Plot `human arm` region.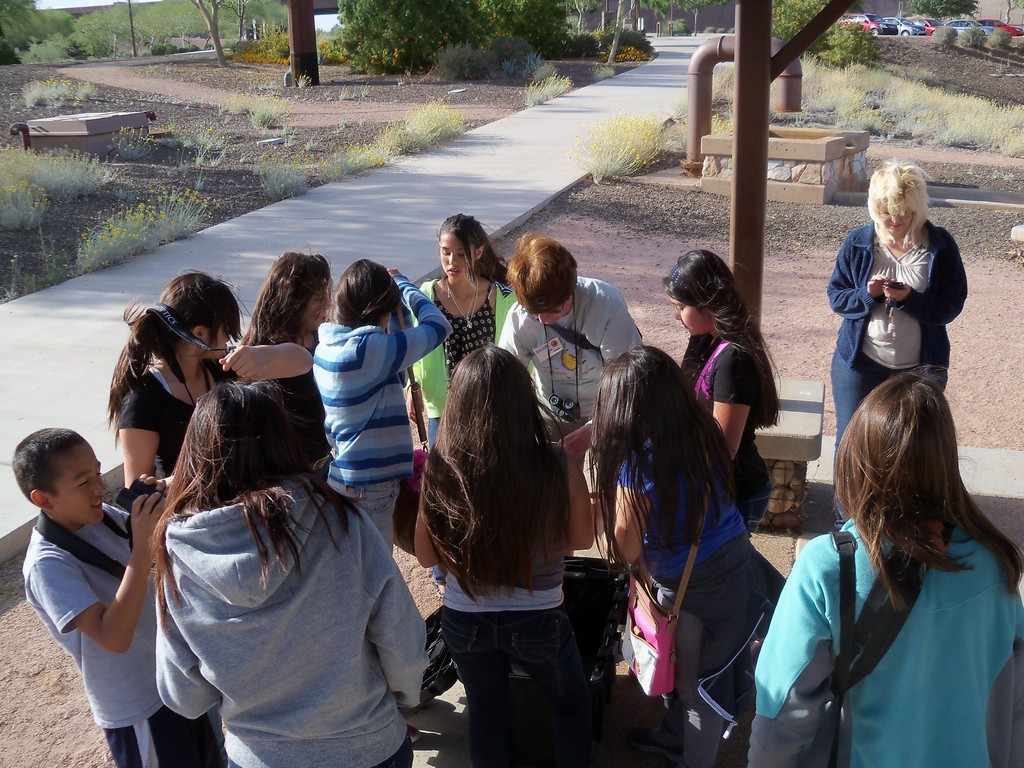
Plotted at box=[29, 481, 168, 654].
